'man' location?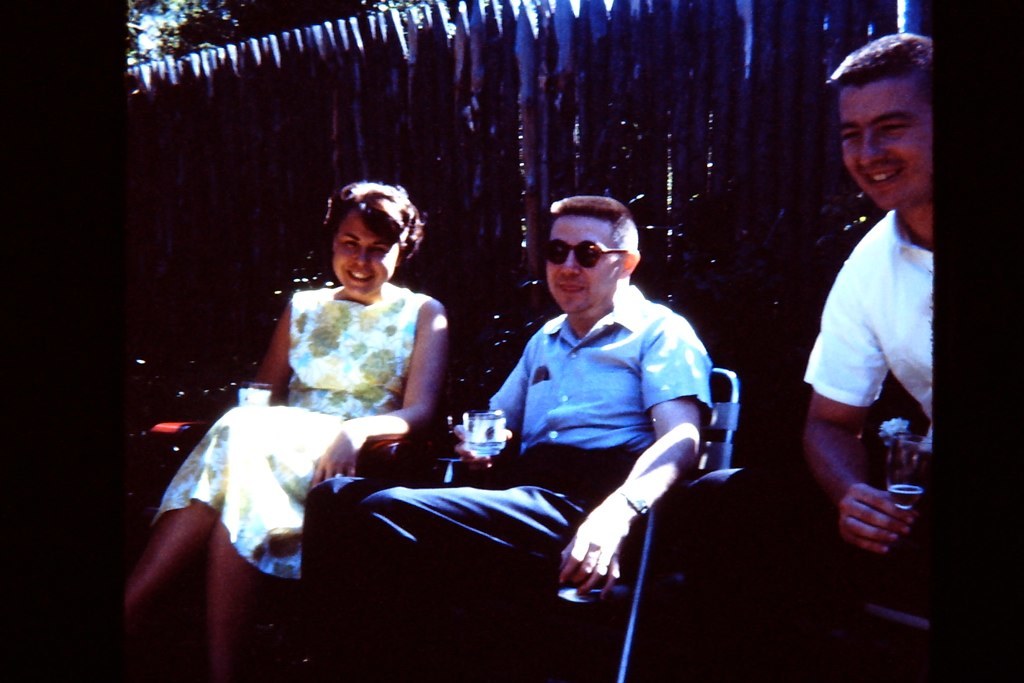
bbox=[297, 194, 710, 681]
